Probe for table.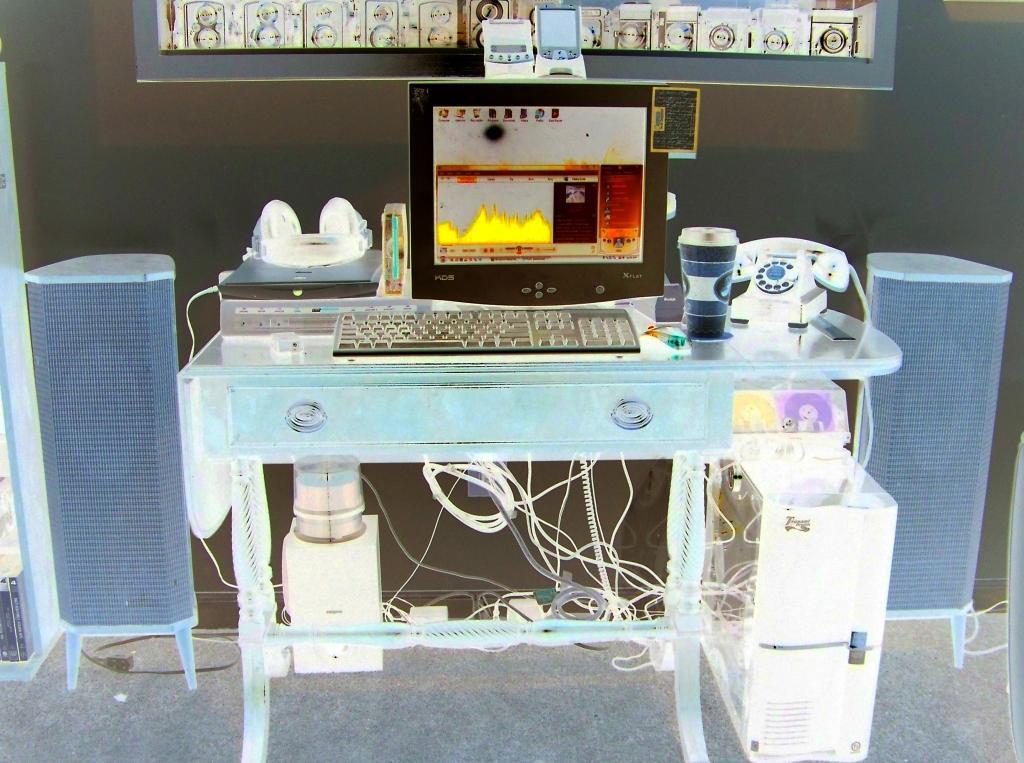
Probe result: bbox=[175, 326, 904, 762].
